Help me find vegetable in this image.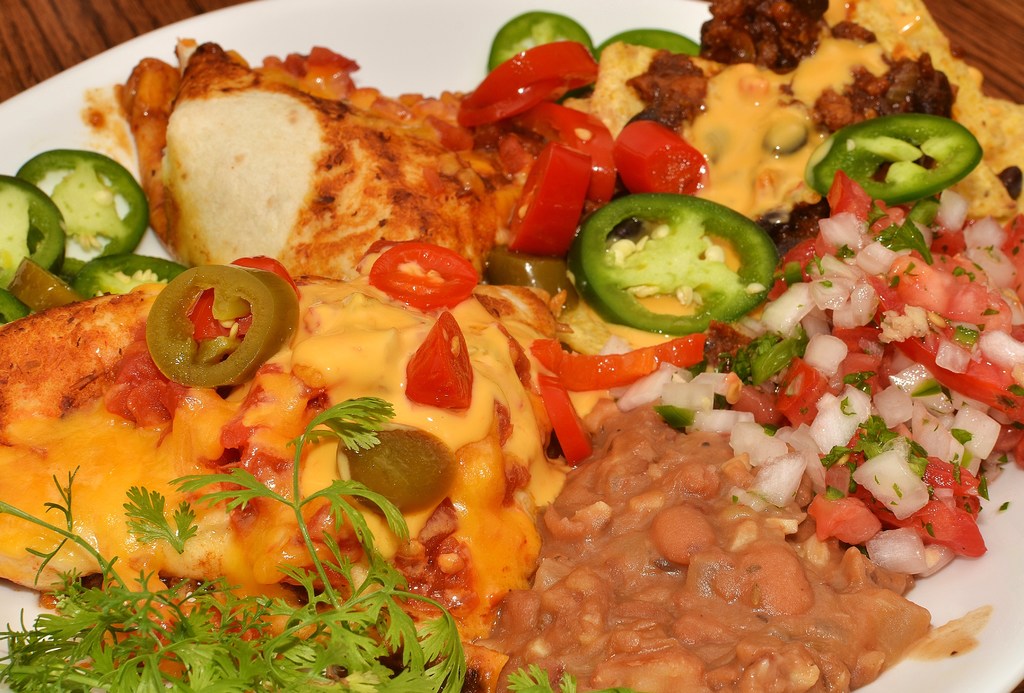
Found it: 372:240:478:315.
